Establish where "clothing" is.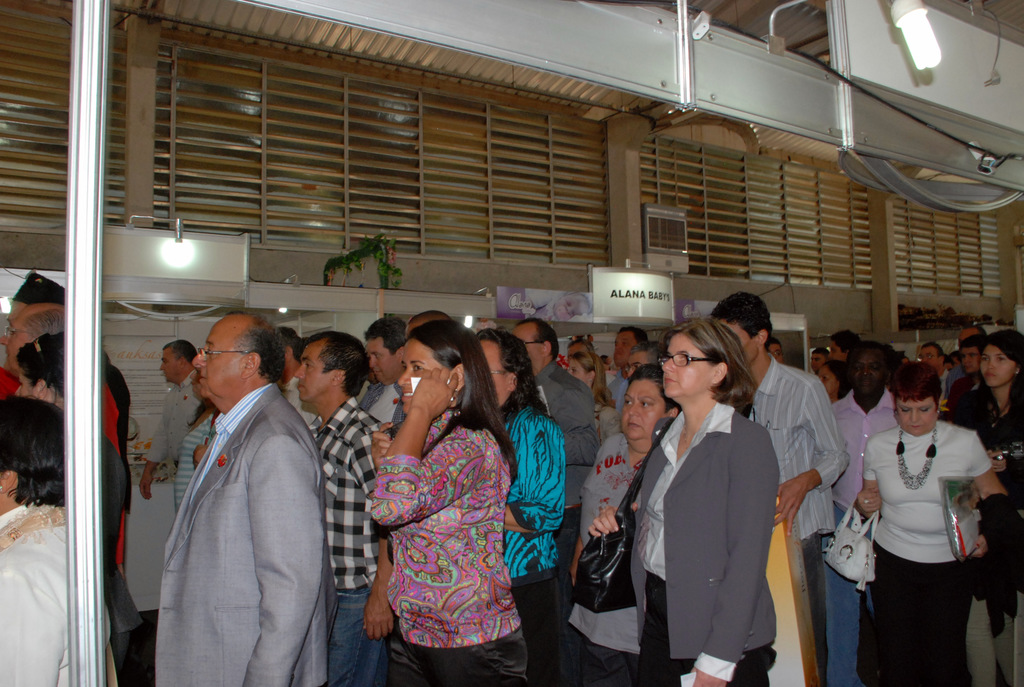
Established at BBox(105, 349, 131, 558).
